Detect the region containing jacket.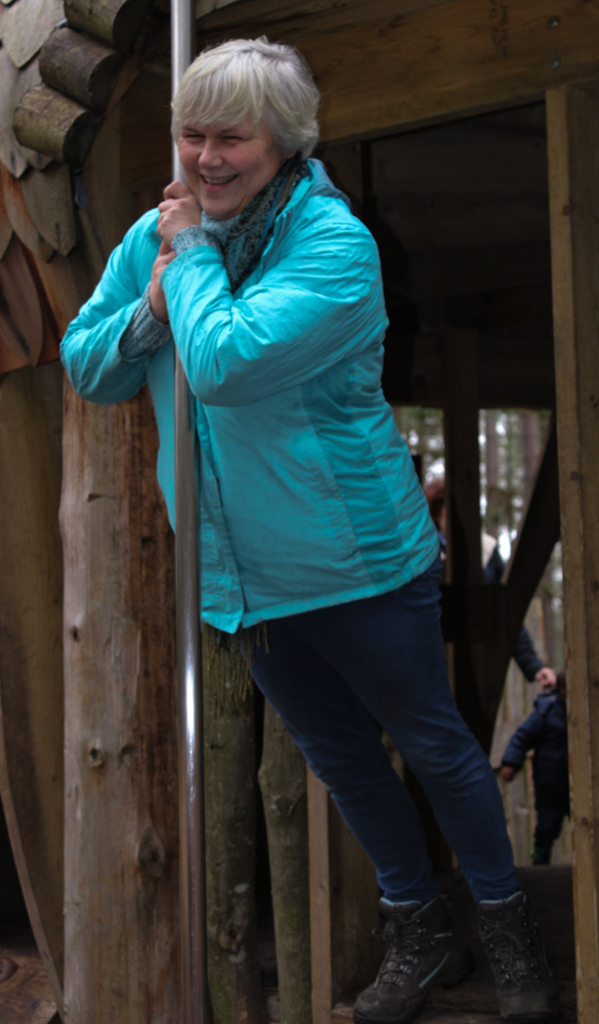
locate(59, 155, 441, 627).
